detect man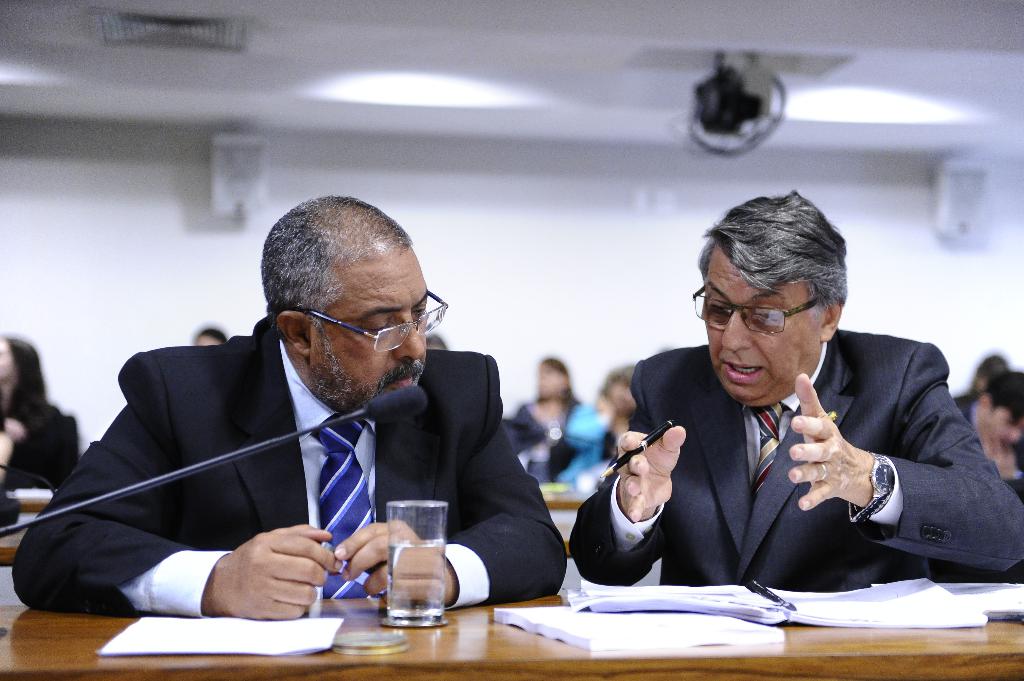
x1=569, y1=188, x2=1023, y2=599
